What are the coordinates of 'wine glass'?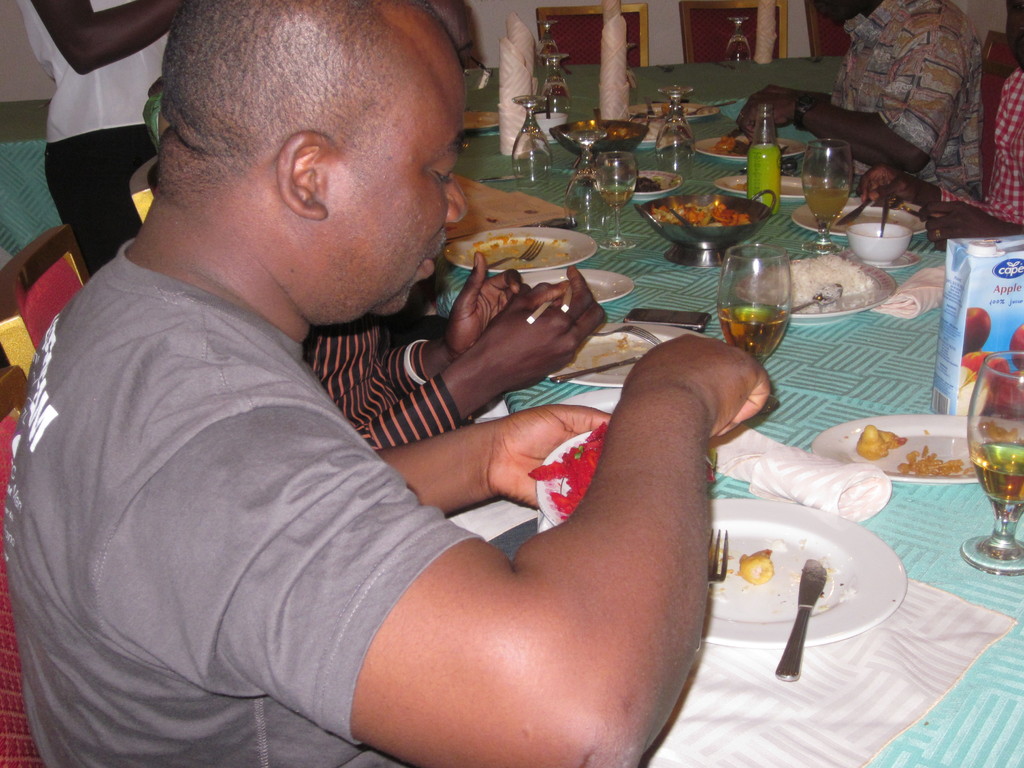
BBox(966, 351, 1023, 579).
